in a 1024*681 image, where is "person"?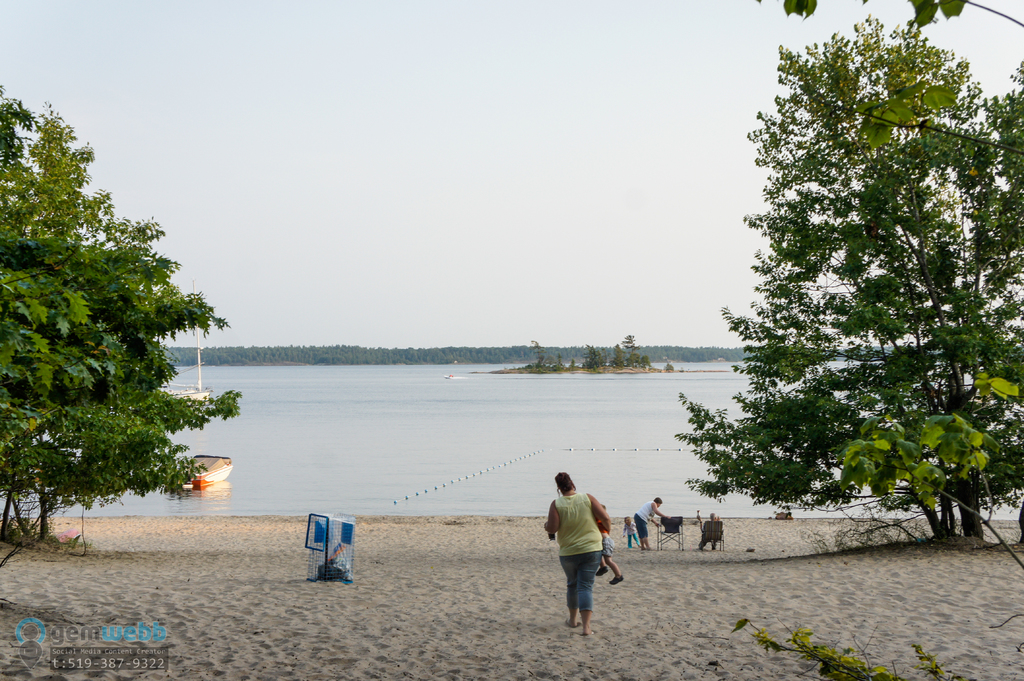
634 496 670 552.
